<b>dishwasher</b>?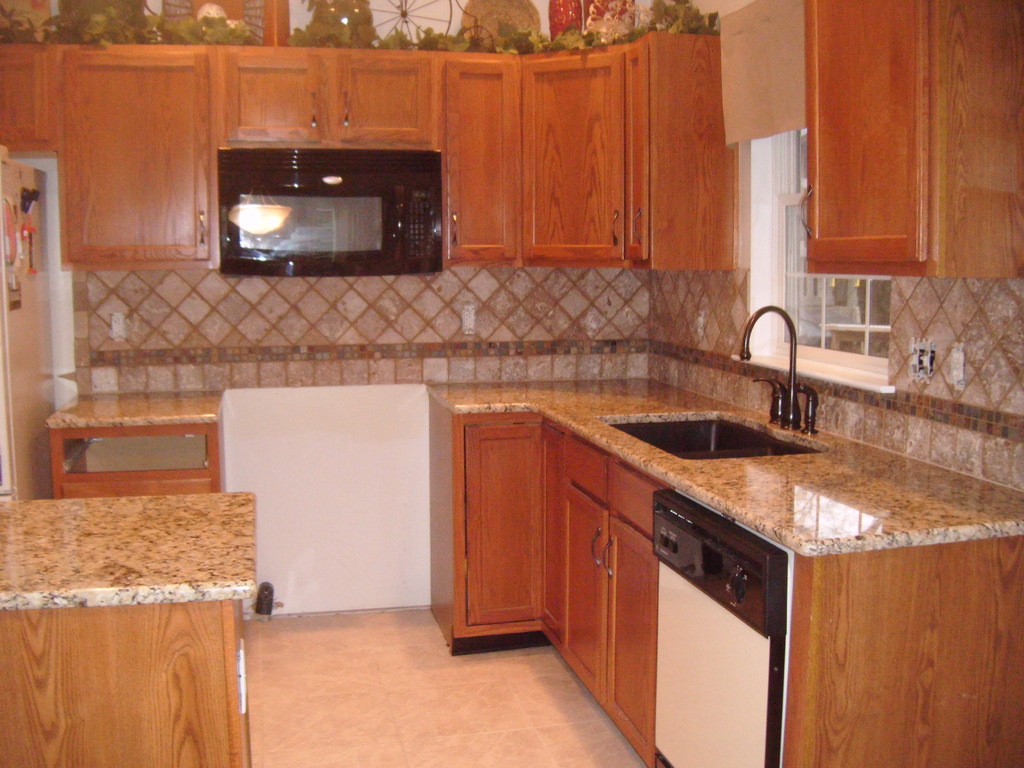
box=[640, 490, 802, 764]
